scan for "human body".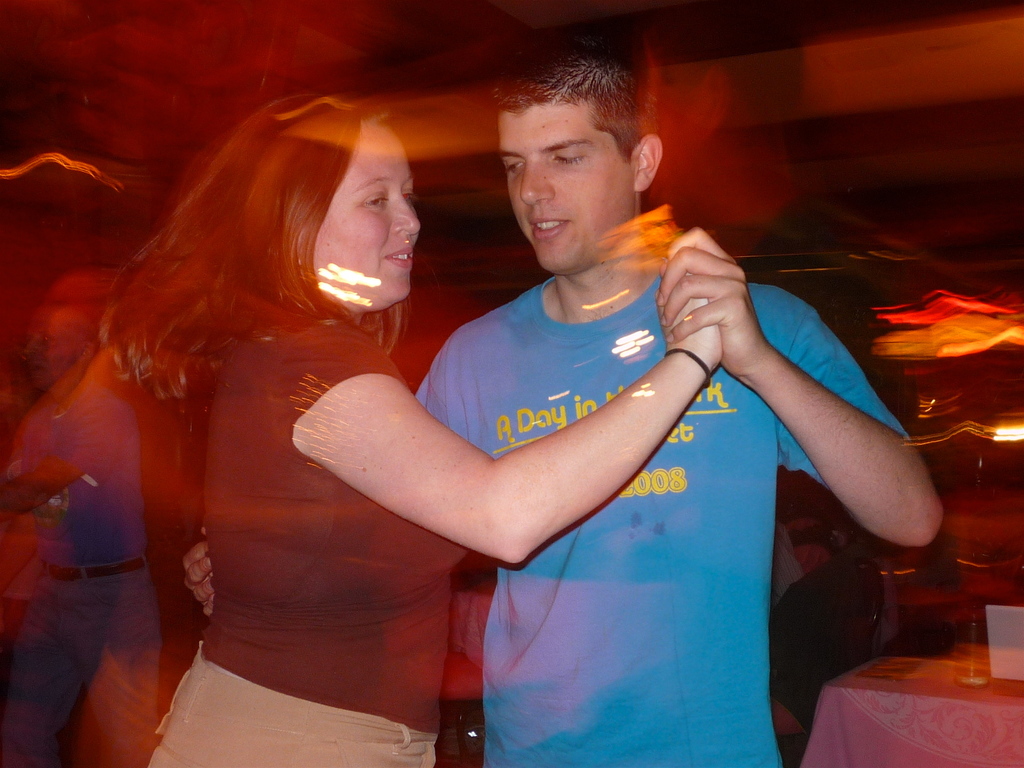
Scan result: <bbox>181, 230, 942, 767</bbox>.
